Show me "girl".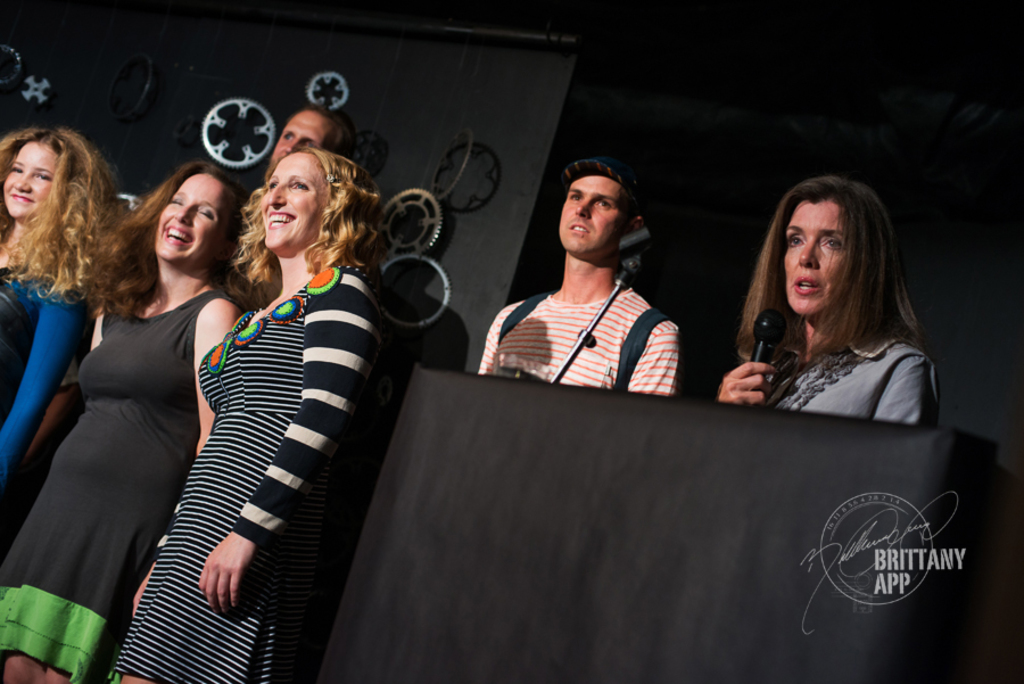
"girl" is here: bbox=[0, 124, 127, 461].
